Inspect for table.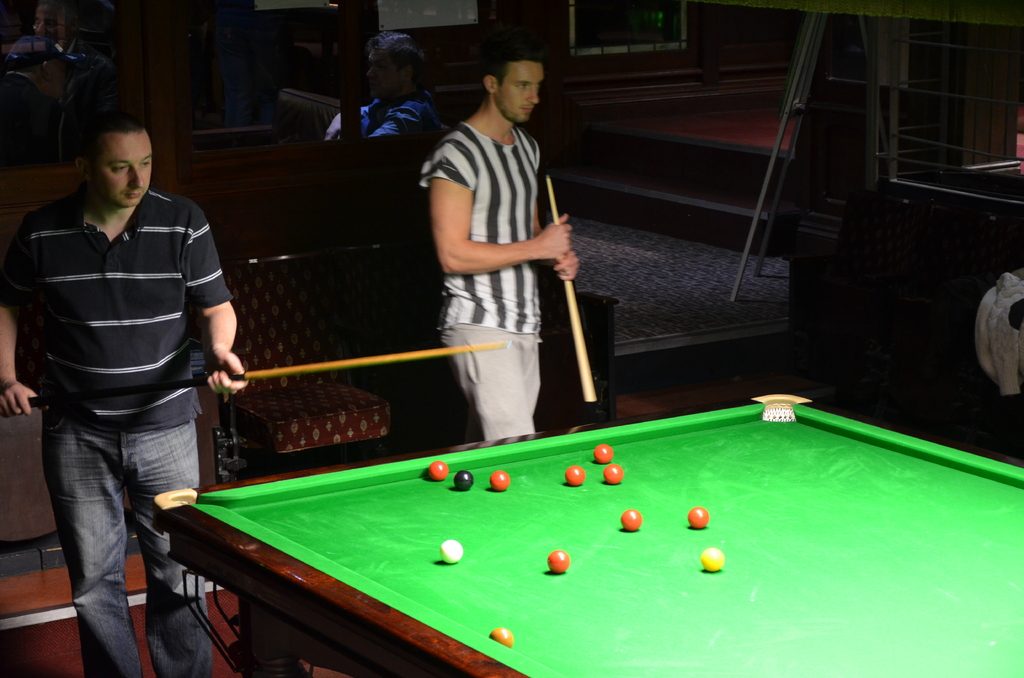
Inspection: bbox=(150, 388, 1023, 677).
